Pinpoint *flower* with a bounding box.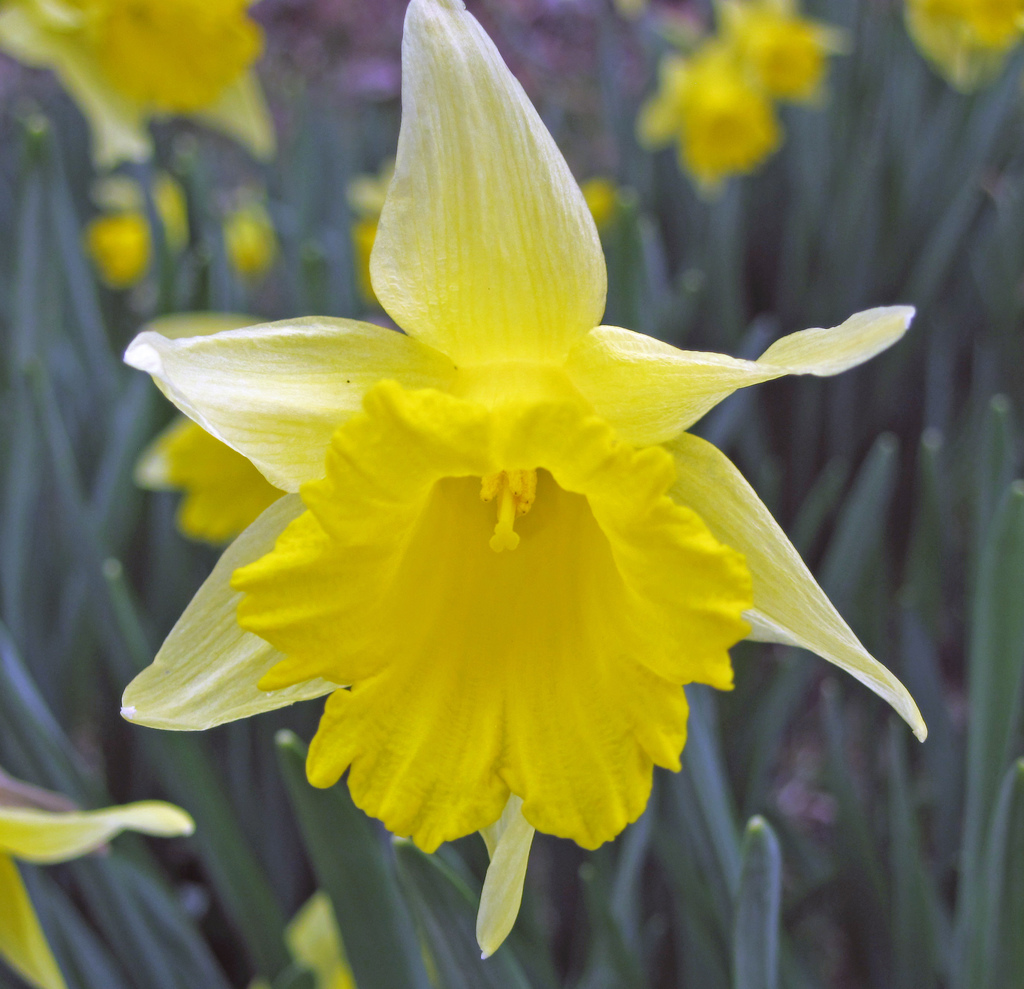
box(906, 0, 1023, 107).
